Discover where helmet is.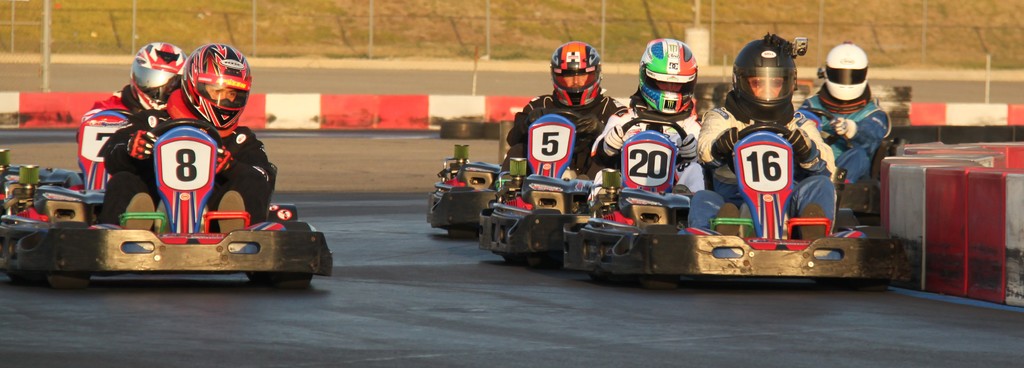
Discovered at 648 37 707 116.
